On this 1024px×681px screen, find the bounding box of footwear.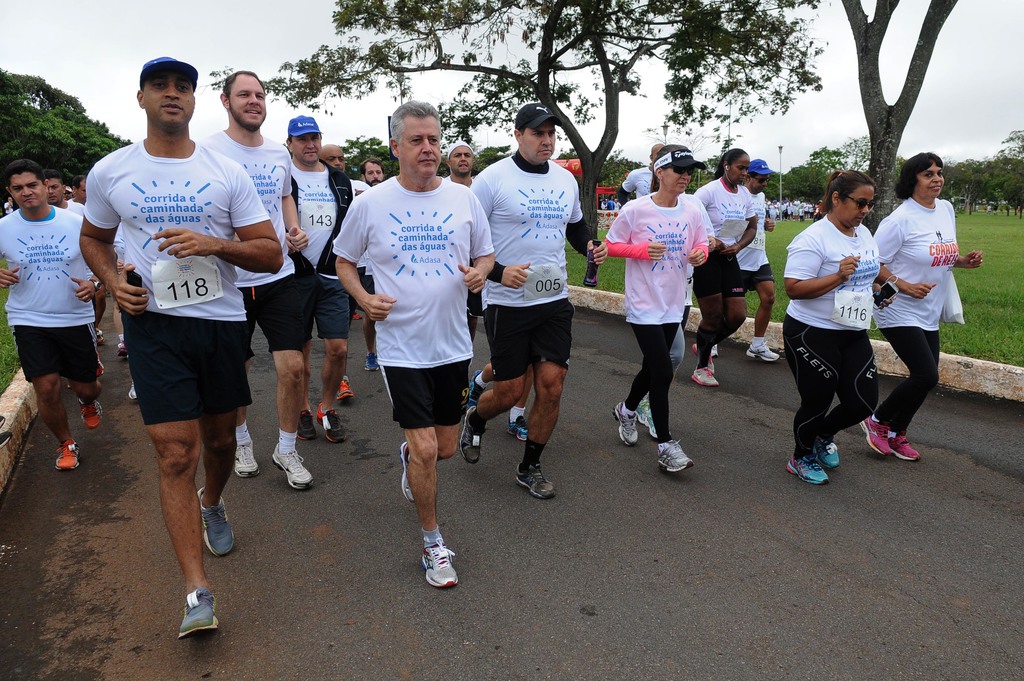
Bounding box: (312, 403, 346, 440).
